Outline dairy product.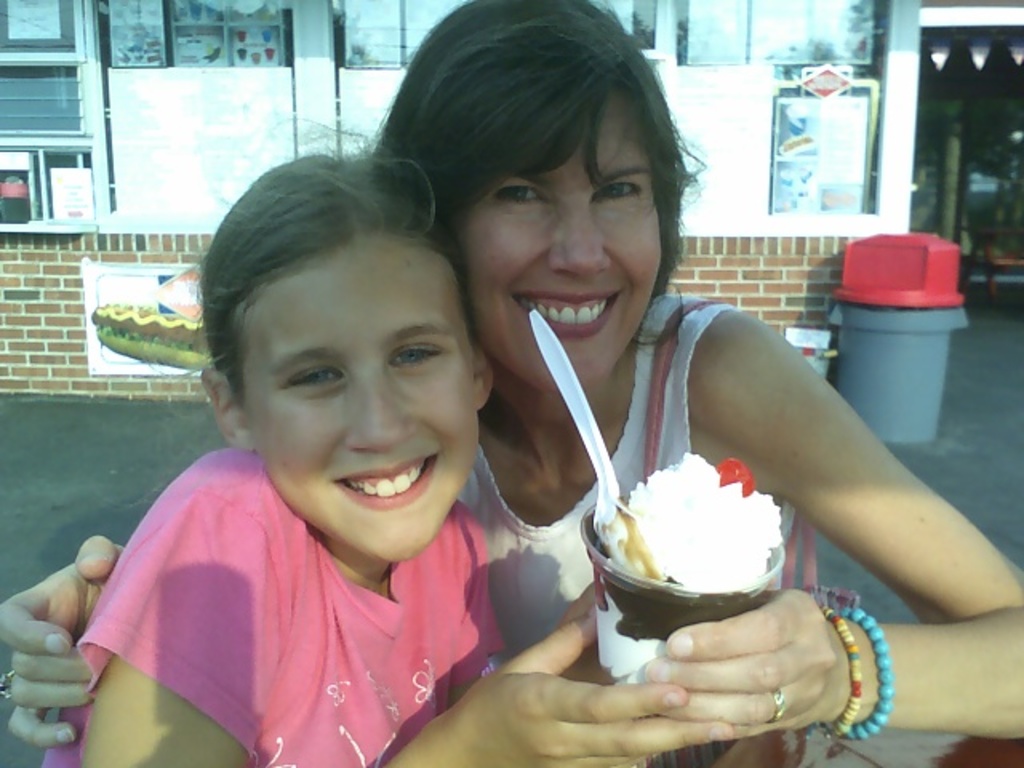
Outline: <box>613,472,792,600</box>.
